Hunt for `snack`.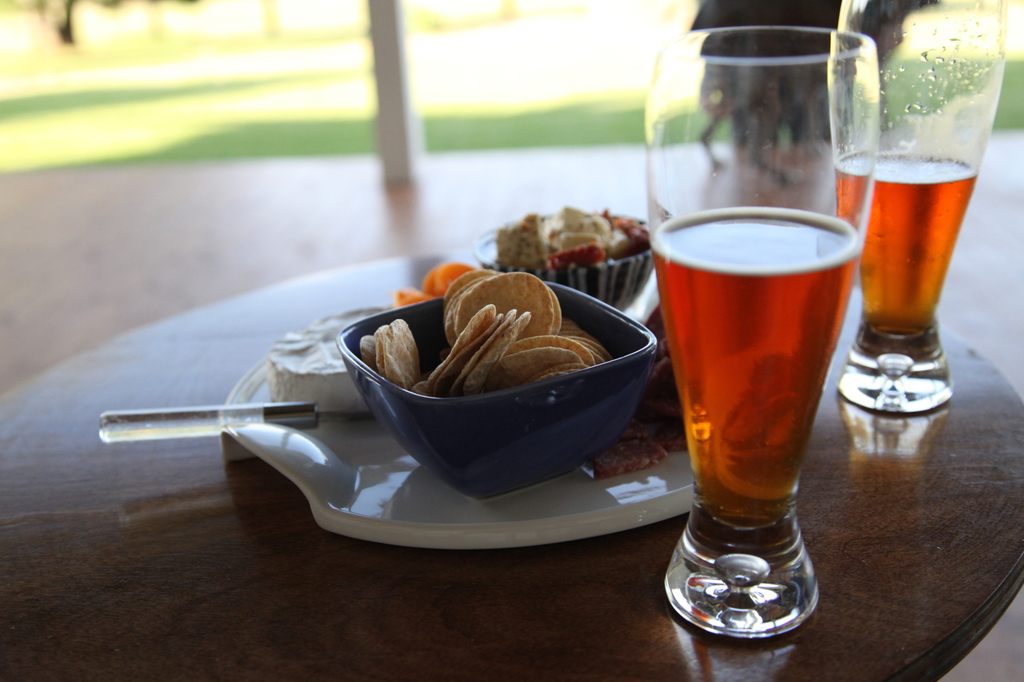
Hunted down at [left=493, top=202, right=659, bottom=277].
